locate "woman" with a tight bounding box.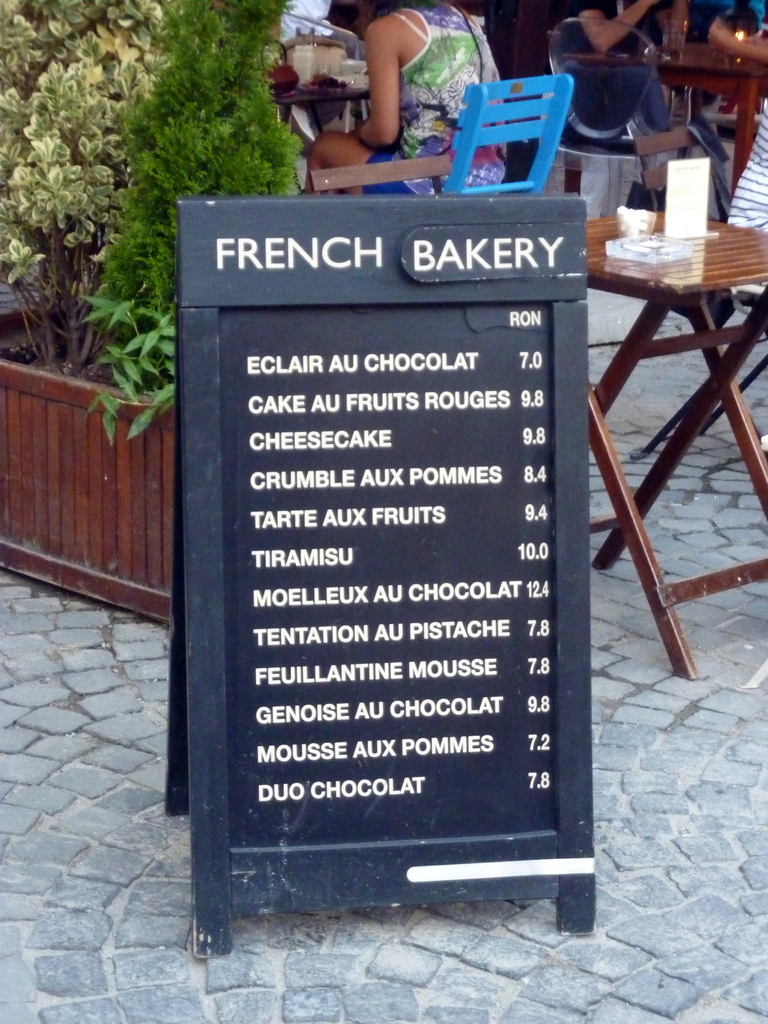
bbox(302, 0, 509, 198).
